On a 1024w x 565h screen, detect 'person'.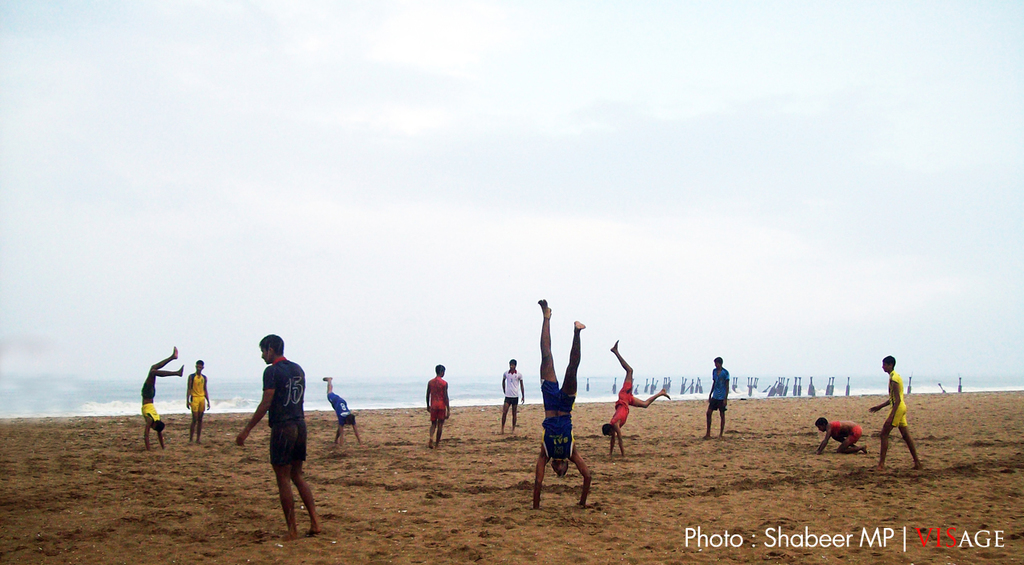
141 342 186 453.
